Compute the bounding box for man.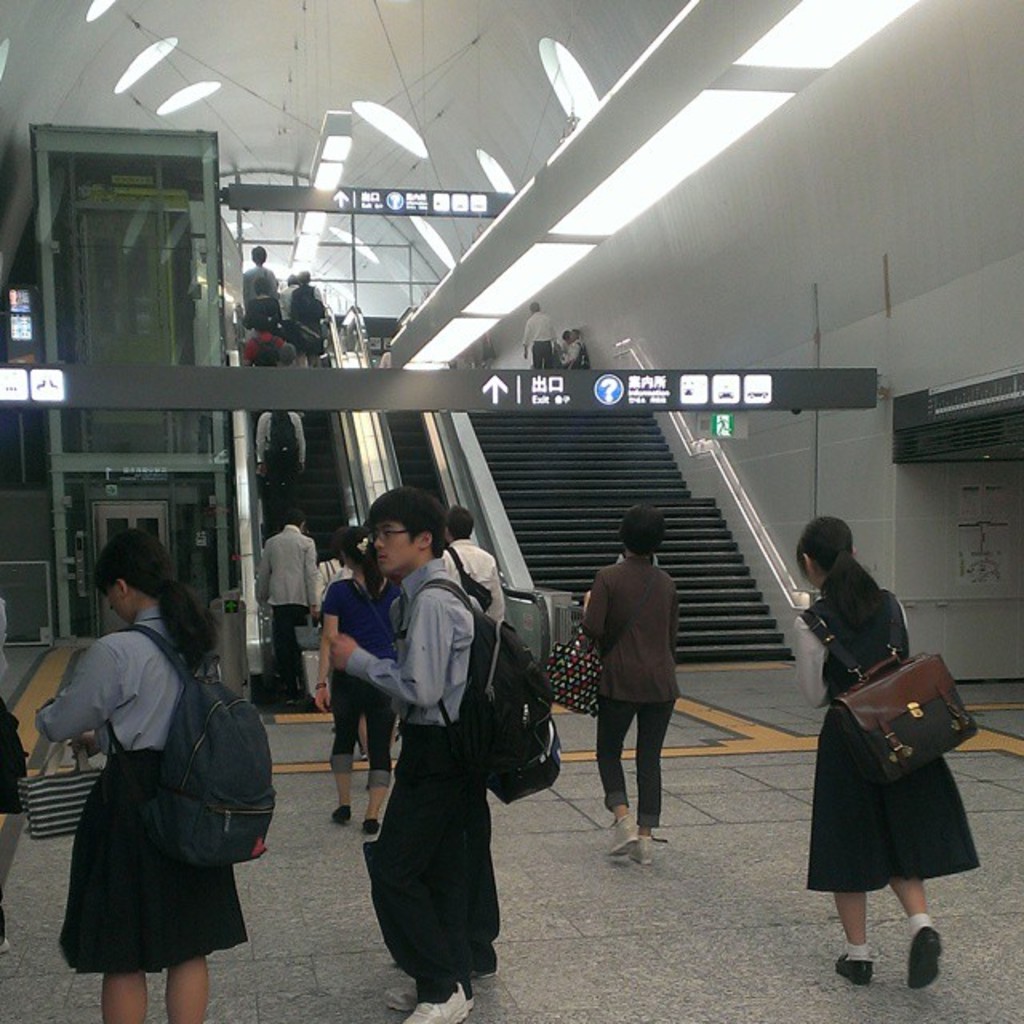
523, 302, 554, 368.
